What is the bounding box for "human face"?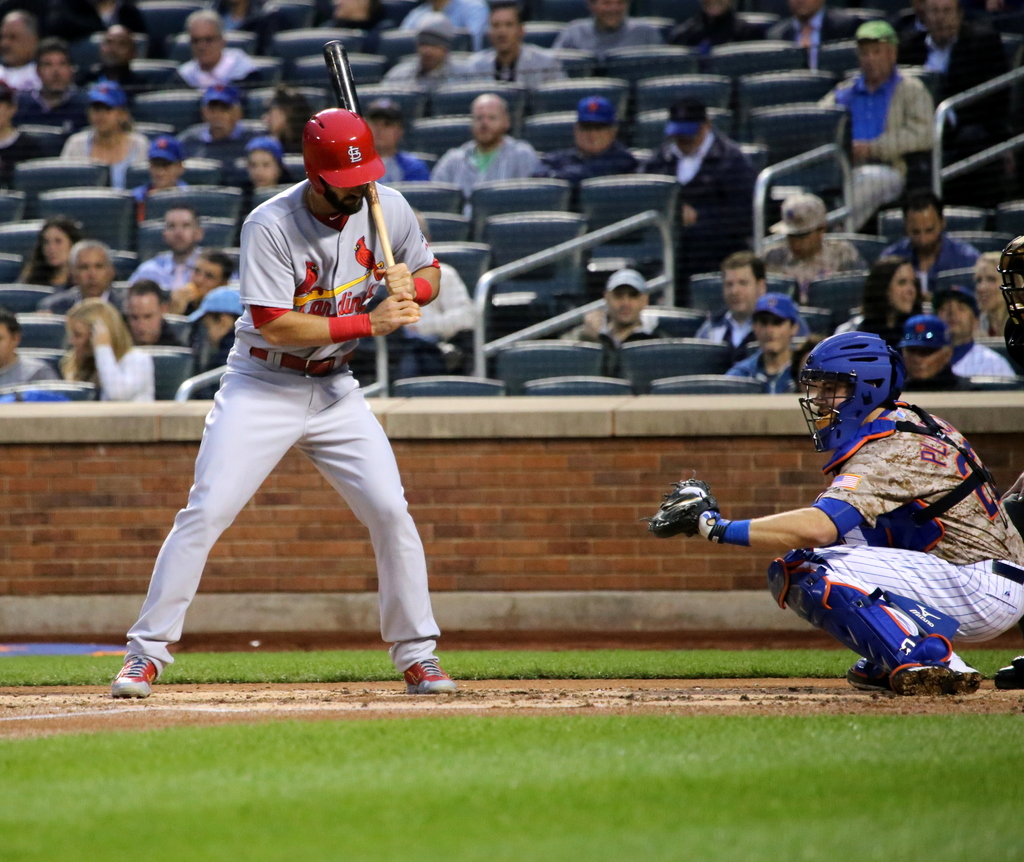
(x1=0, y1=317, x2=15, y2=371).
